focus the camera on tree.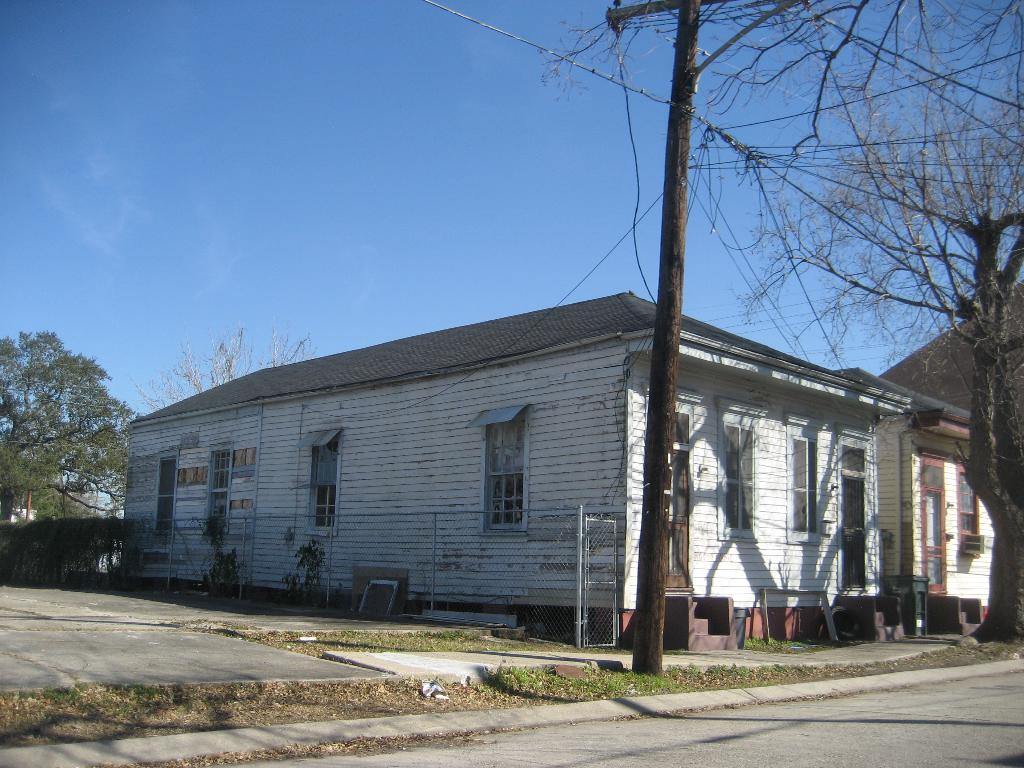
Focus region: bbox(133, 315, 329, 418).
